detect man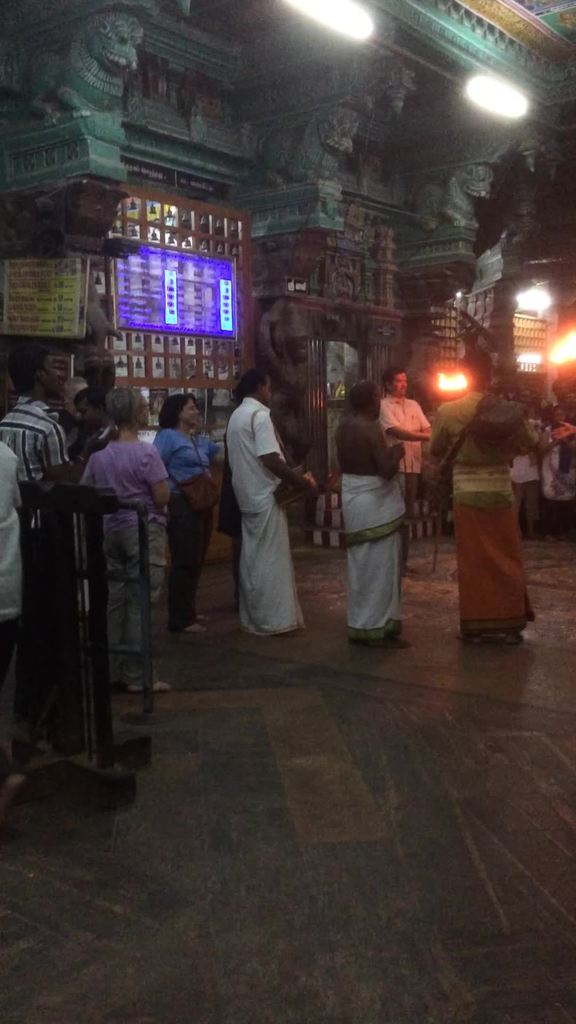
(215,353,317,636)
